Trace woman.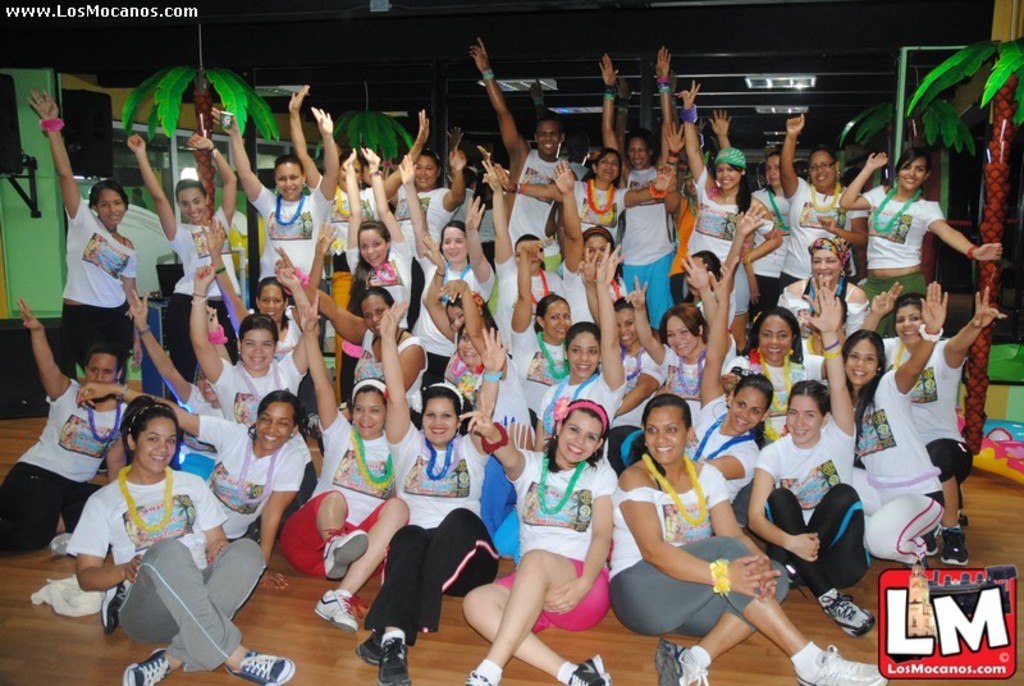
Traced to region(594, 46, 669, 334).
